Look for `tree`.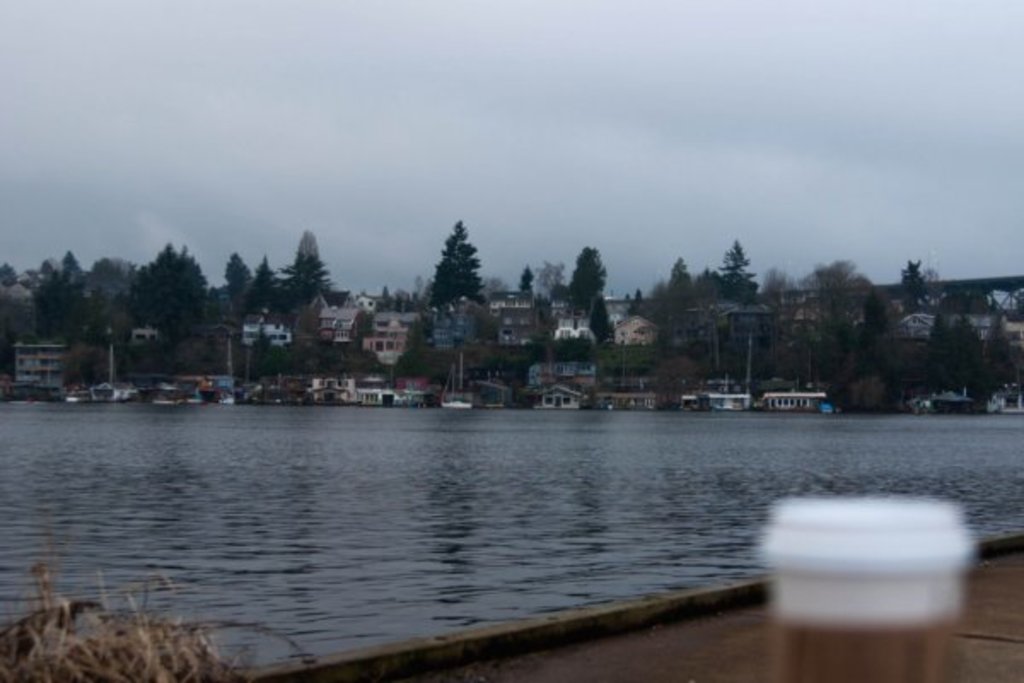
Found: pyautogui.locateOnScreen(509, 270, 543, 304).
